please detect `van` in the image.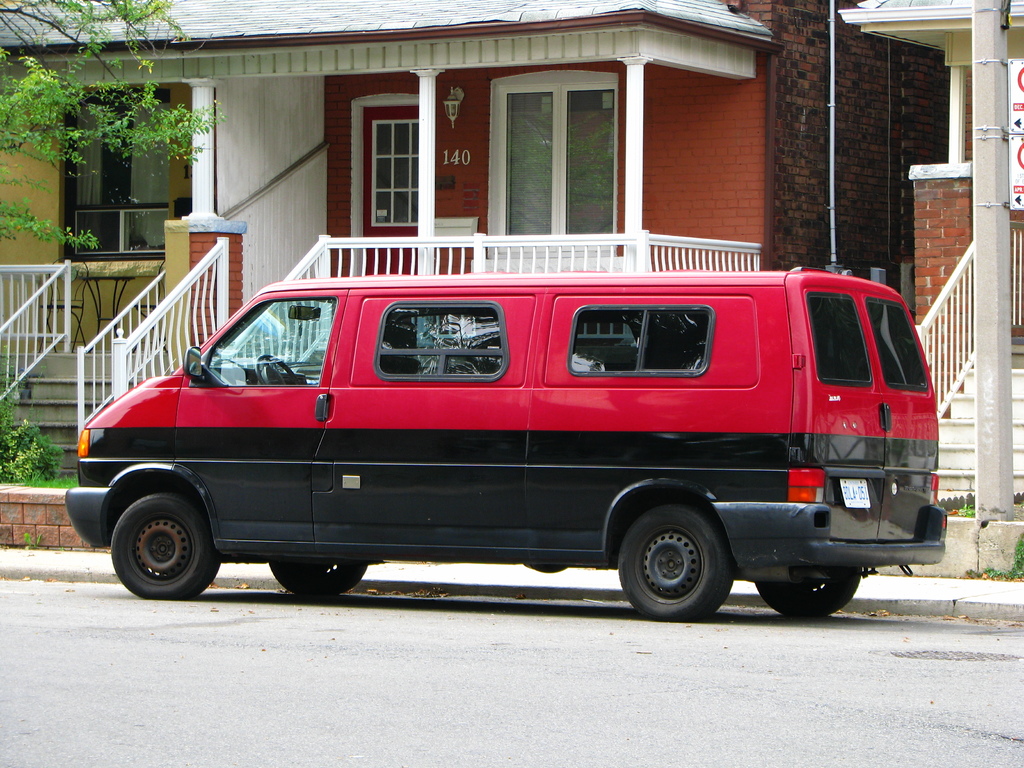
{"x1": 61, "y1": 270, "x2": 947, "y2": 619}.
